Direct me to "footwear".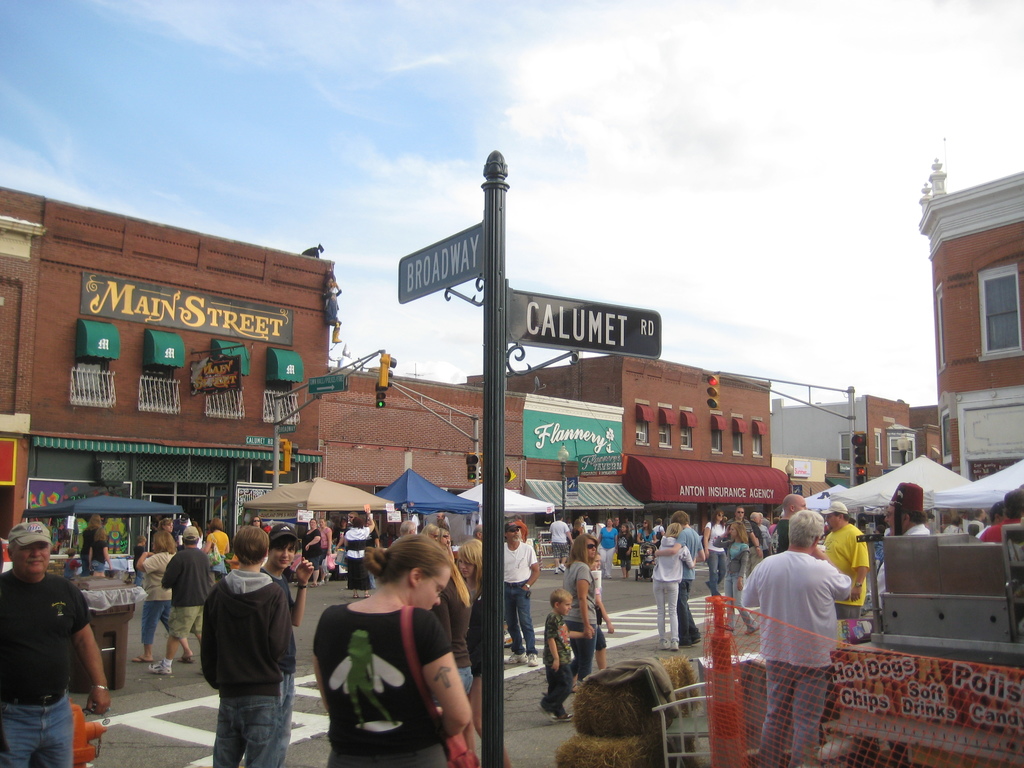
Direction: {"left": 175, "top": 656, "right": 195, "bottom": 664}.
